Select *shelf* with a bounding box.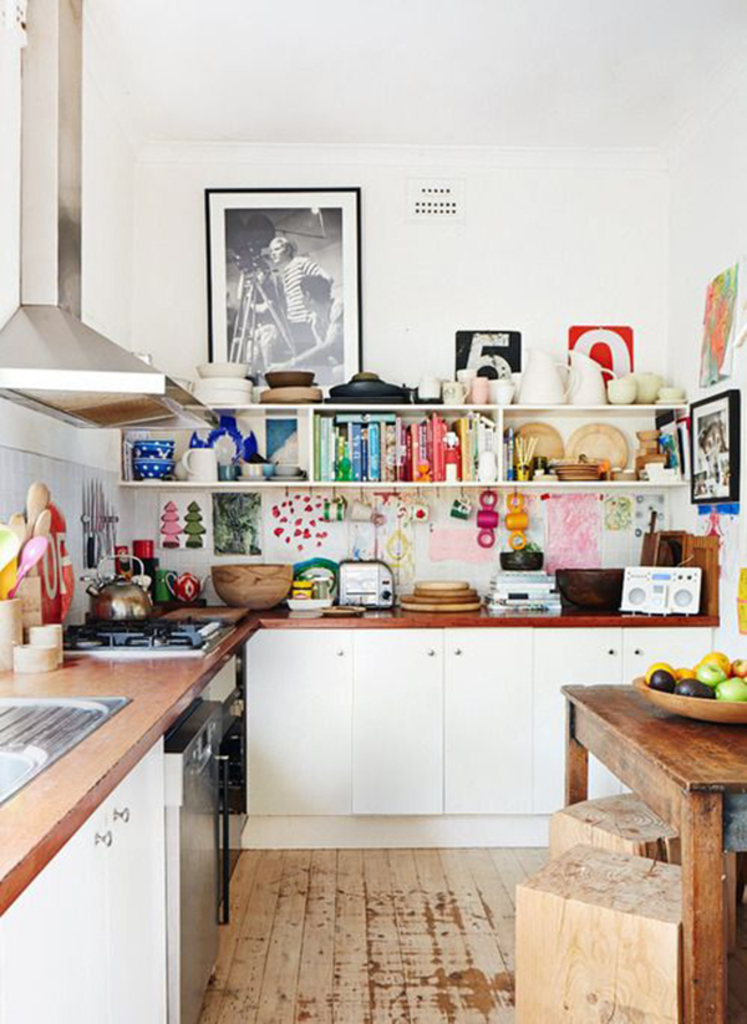
116,396,672,485.
